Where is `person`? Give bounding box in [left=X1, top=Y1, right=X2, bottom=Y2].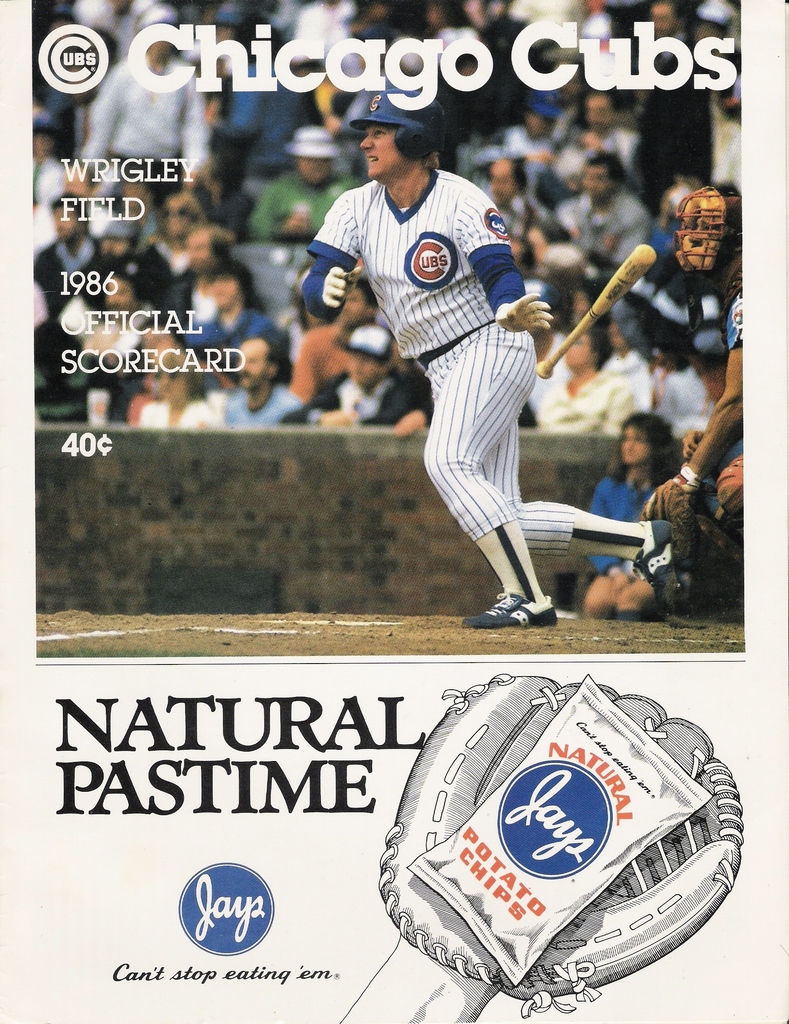
[left=586, top=430, right=745, bottom=631].
